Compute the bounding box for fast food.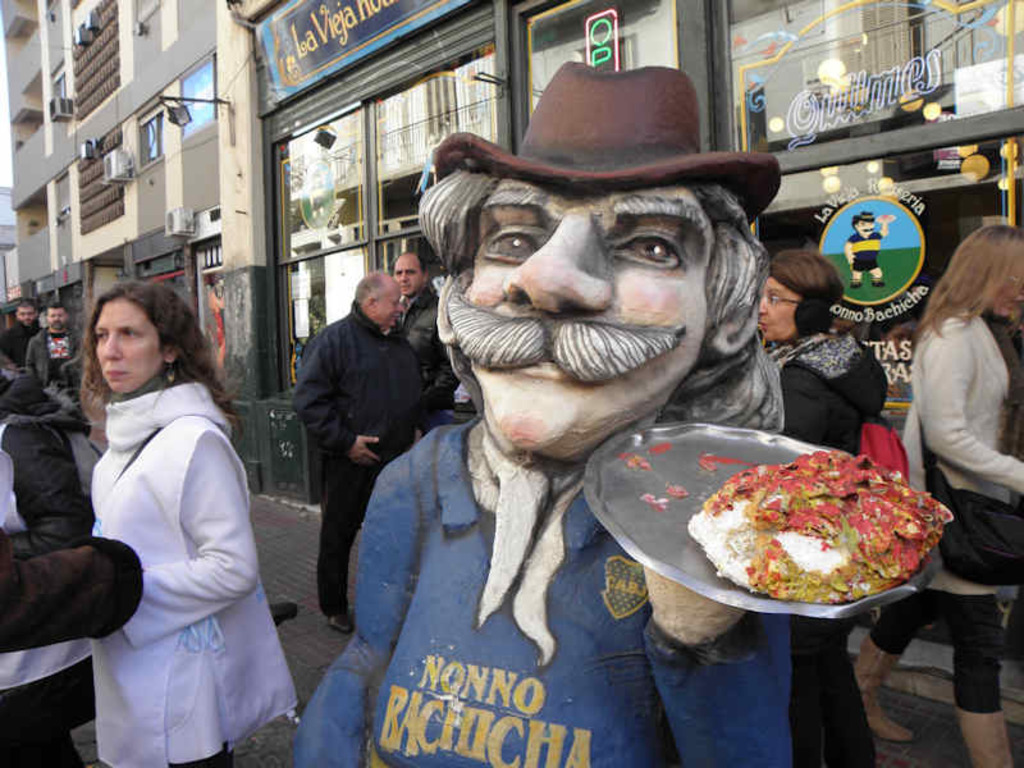
bbox=[669, 451, 941, 616].
